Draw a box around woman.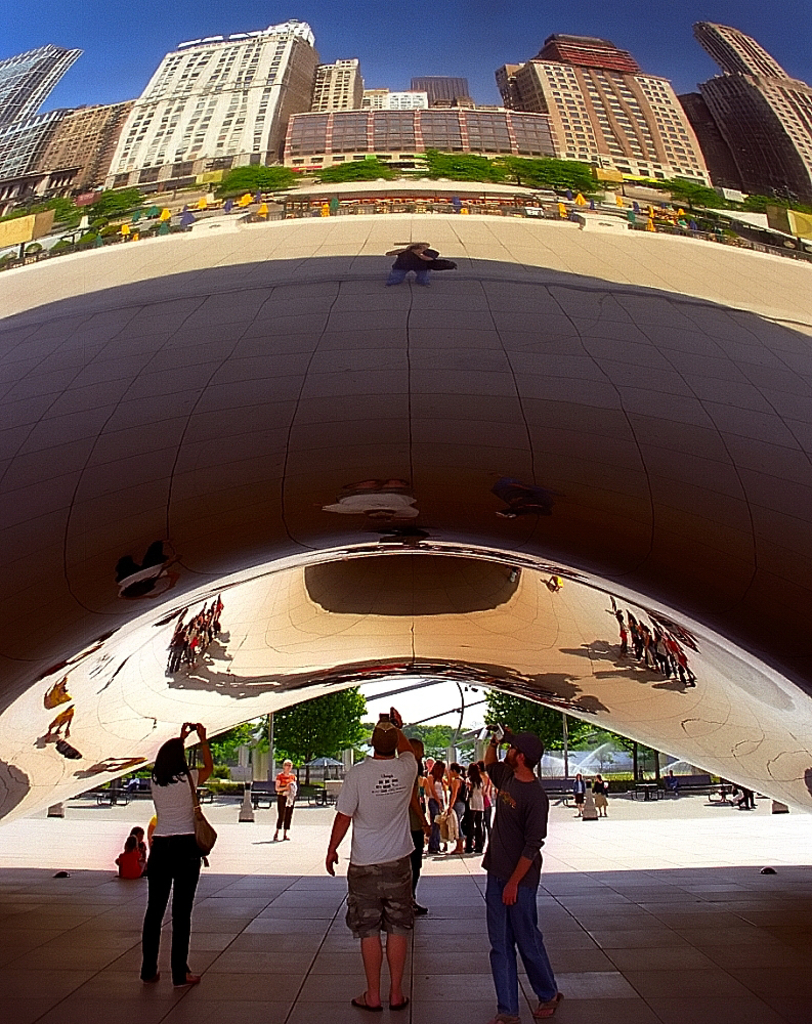
bbox(590, 773, 611, 819).
